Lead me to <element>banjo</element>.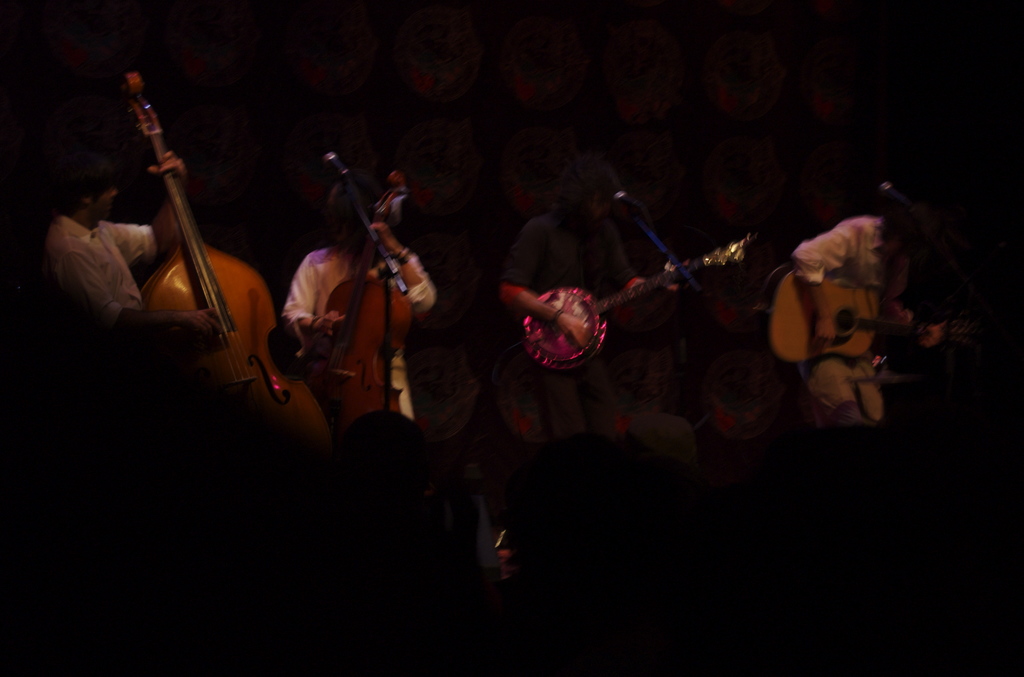
Lead to 488/225/740/370.
